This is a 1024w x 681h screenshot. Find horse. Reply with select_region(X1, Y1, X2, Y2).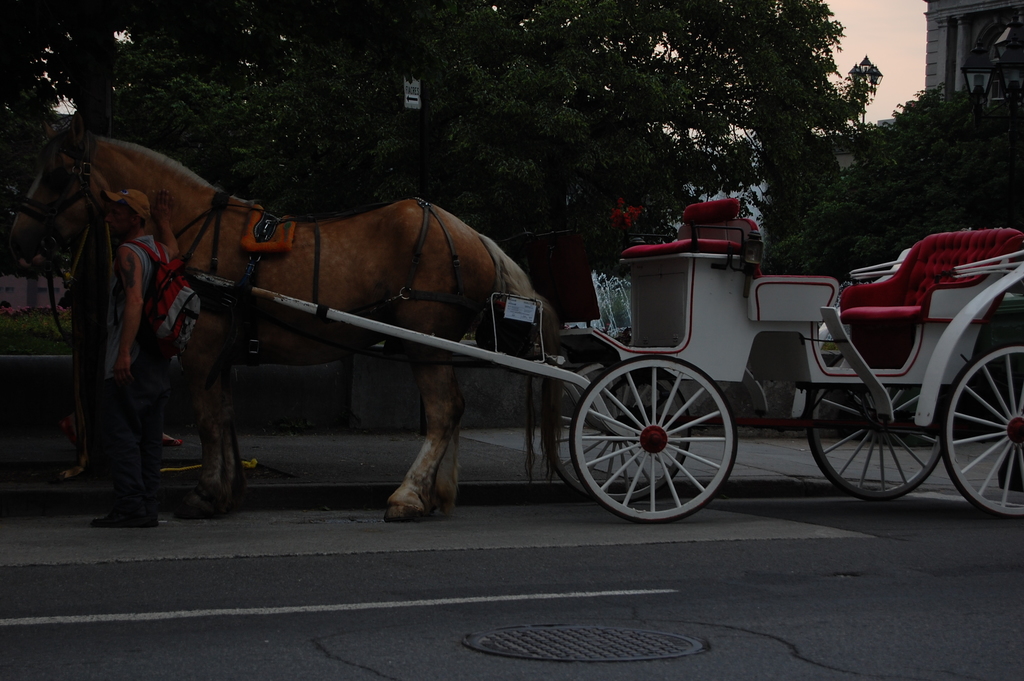
select_region(6, 109, 562, 523).
